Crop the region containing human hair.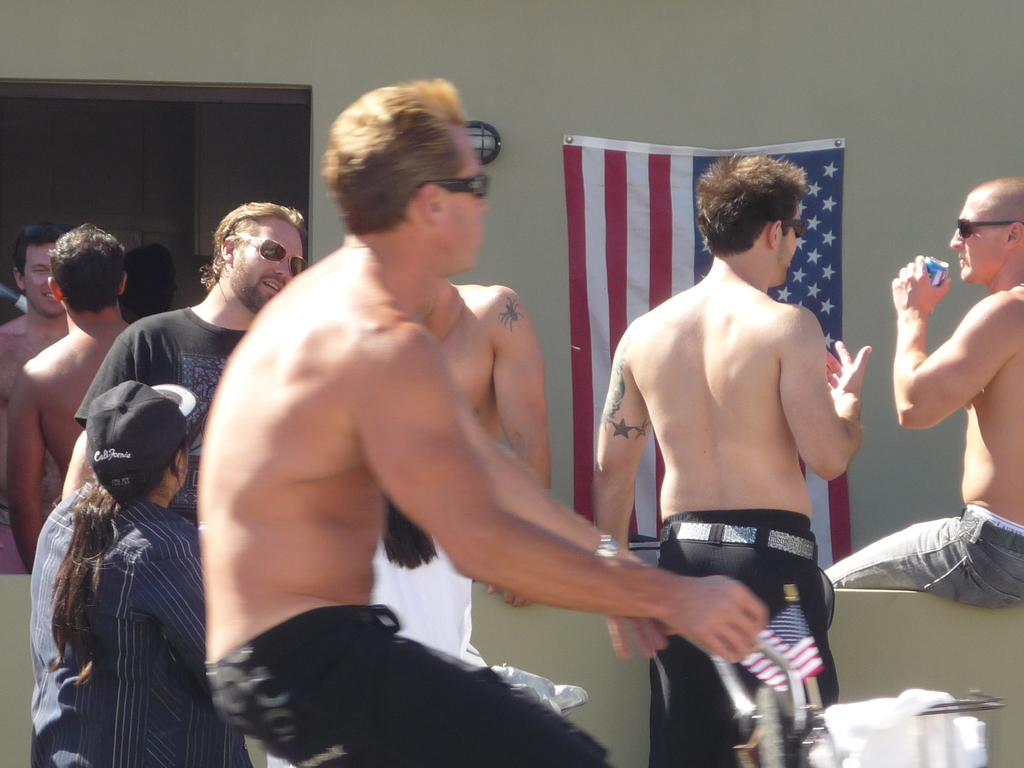
Crop region: 381/495/437/574.
